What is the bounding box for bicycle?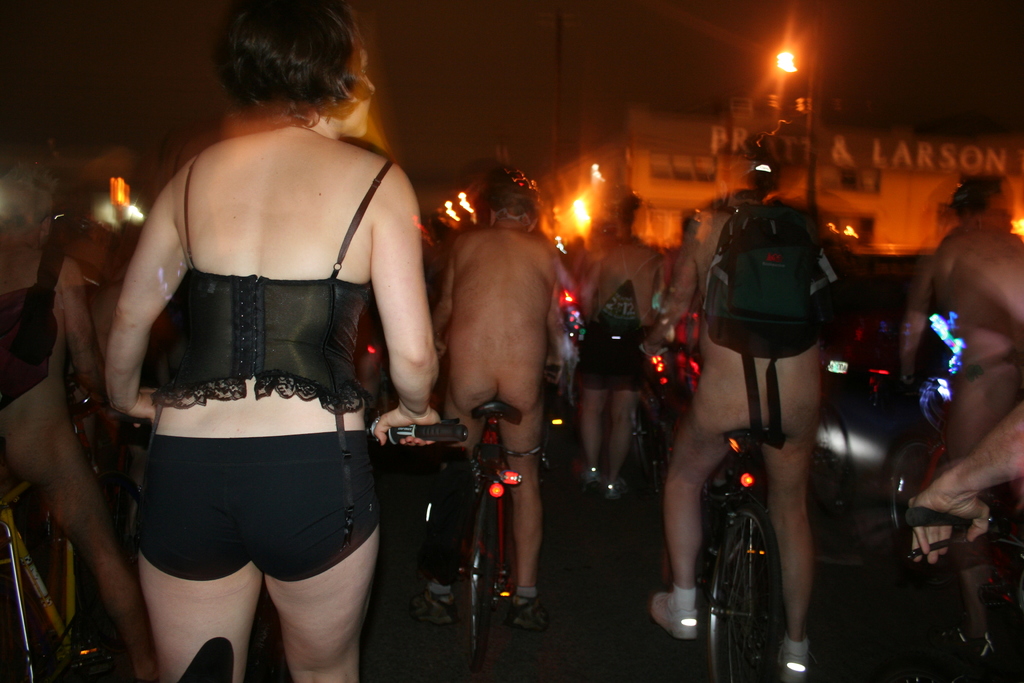
bbox=(461, 391, 545, 675).
